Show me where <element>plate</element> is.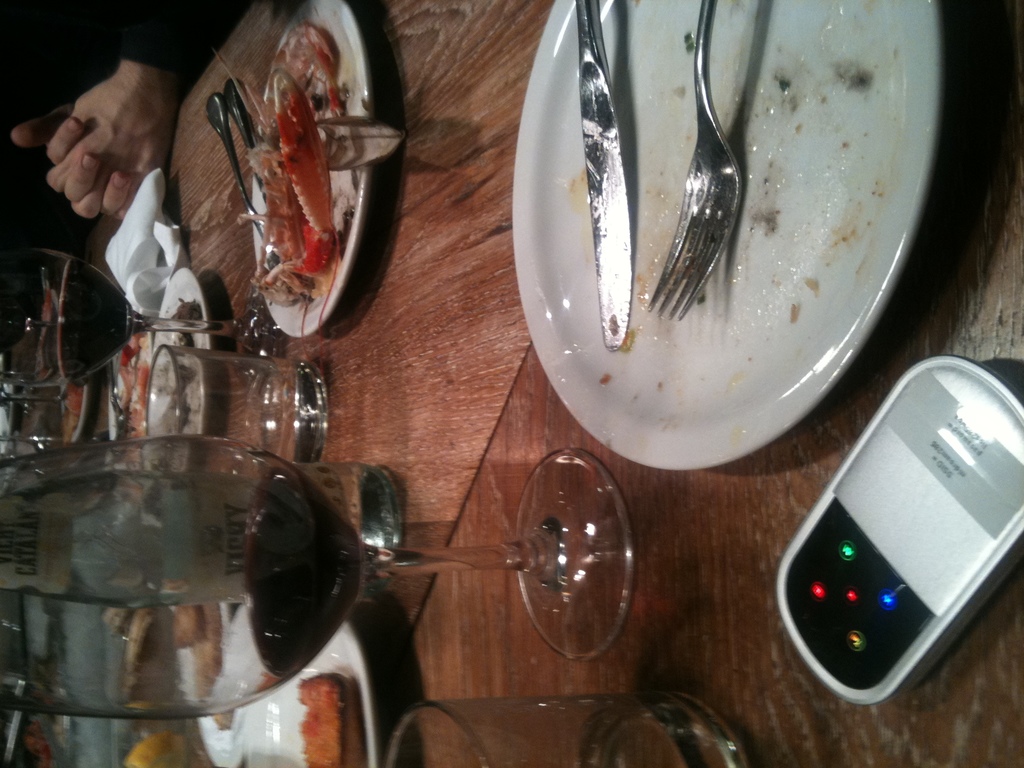
<element>plate</element> is at box(154, 269, 210, 362).
